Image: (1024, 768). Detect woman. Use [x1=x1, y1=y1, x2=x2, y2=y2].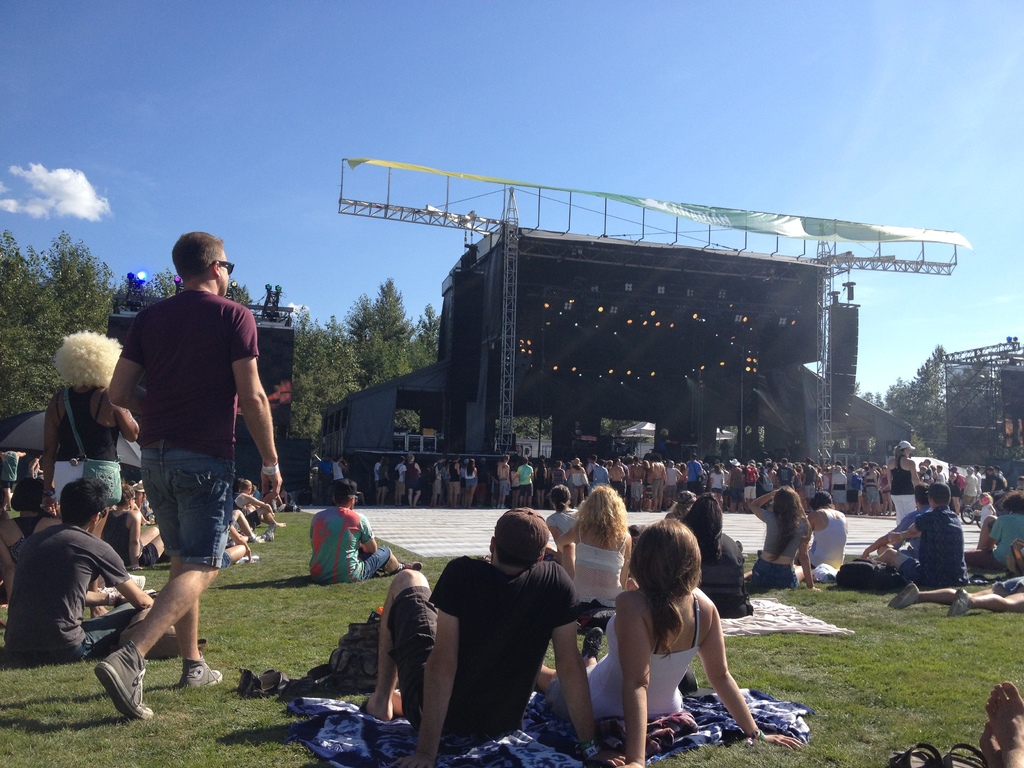
[x1=404, y1=452, x2=423, y2=506].
